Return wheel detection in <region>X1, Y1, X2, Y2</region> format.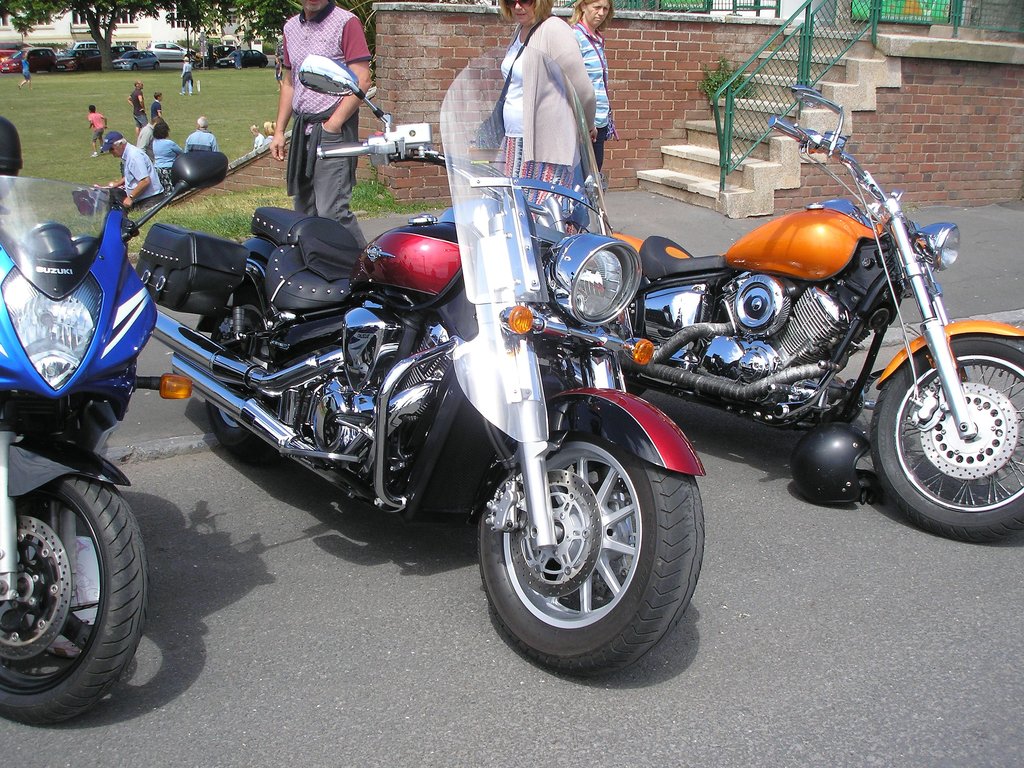
<region>873, 333, 1023, 538</region>.
